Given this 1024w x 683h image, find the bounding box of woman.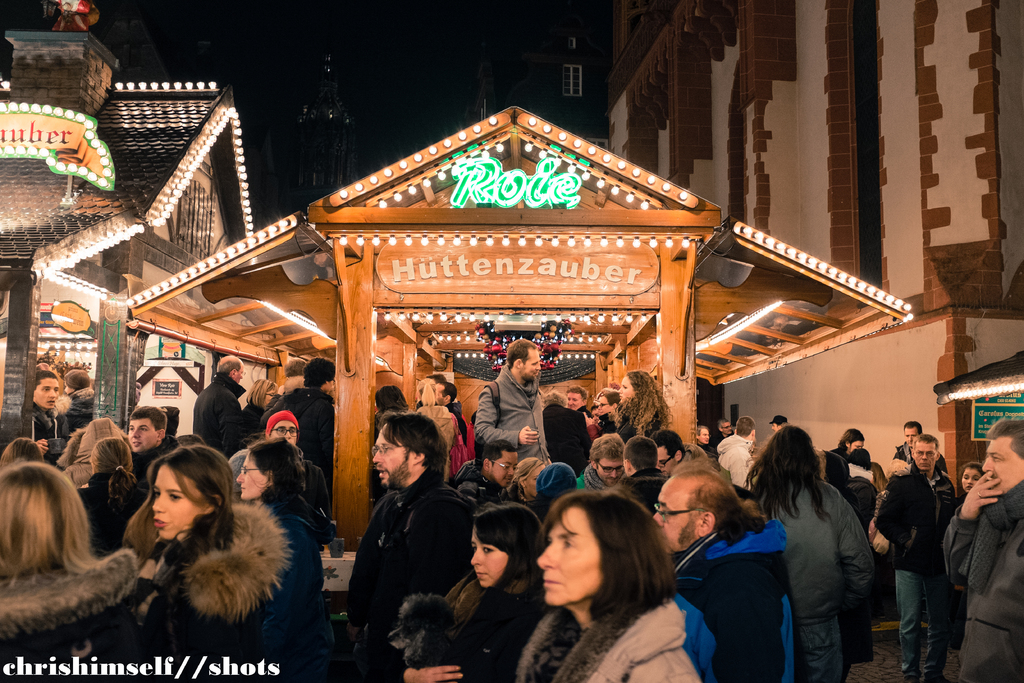
748,425,867,669.
